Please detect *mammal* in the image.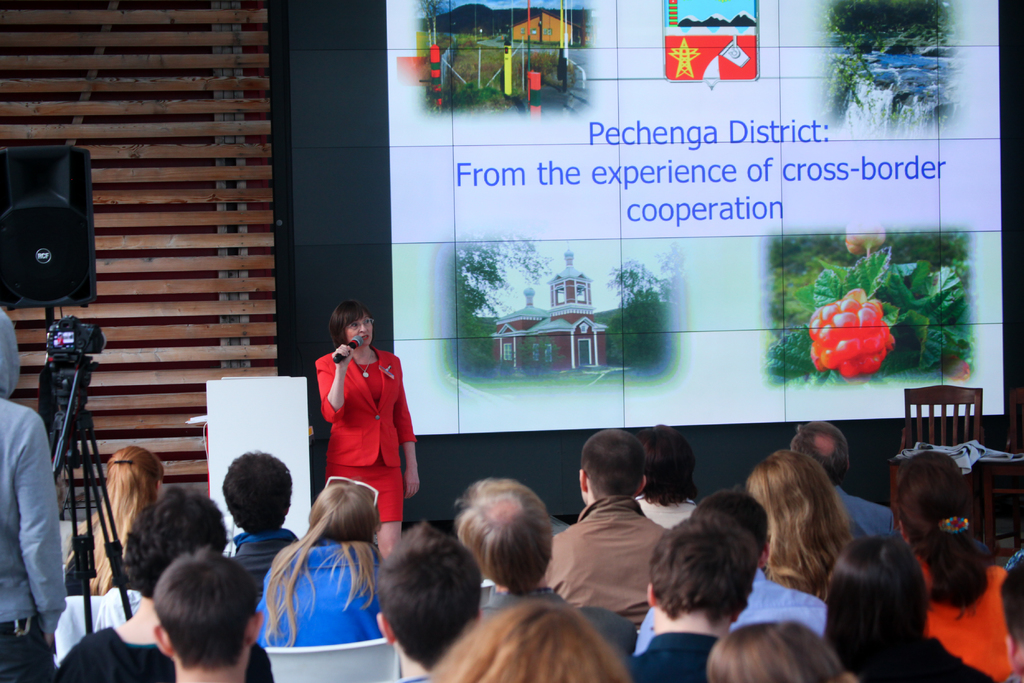
x1=49, y1=482, x2=225, y2=667.
